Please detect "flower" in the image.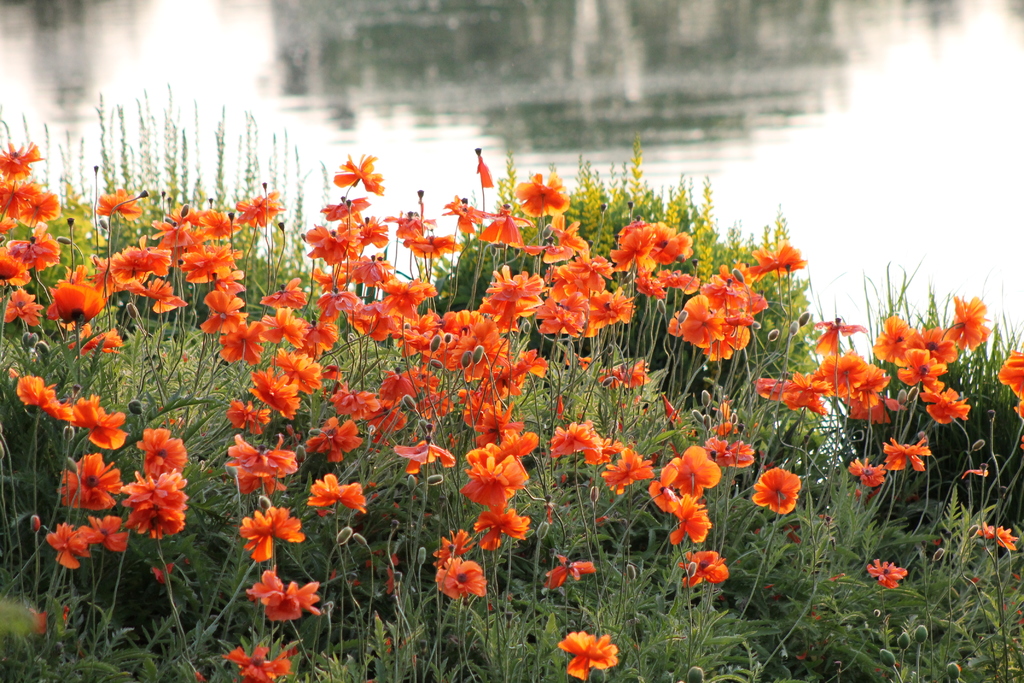
228:641:299:682.
